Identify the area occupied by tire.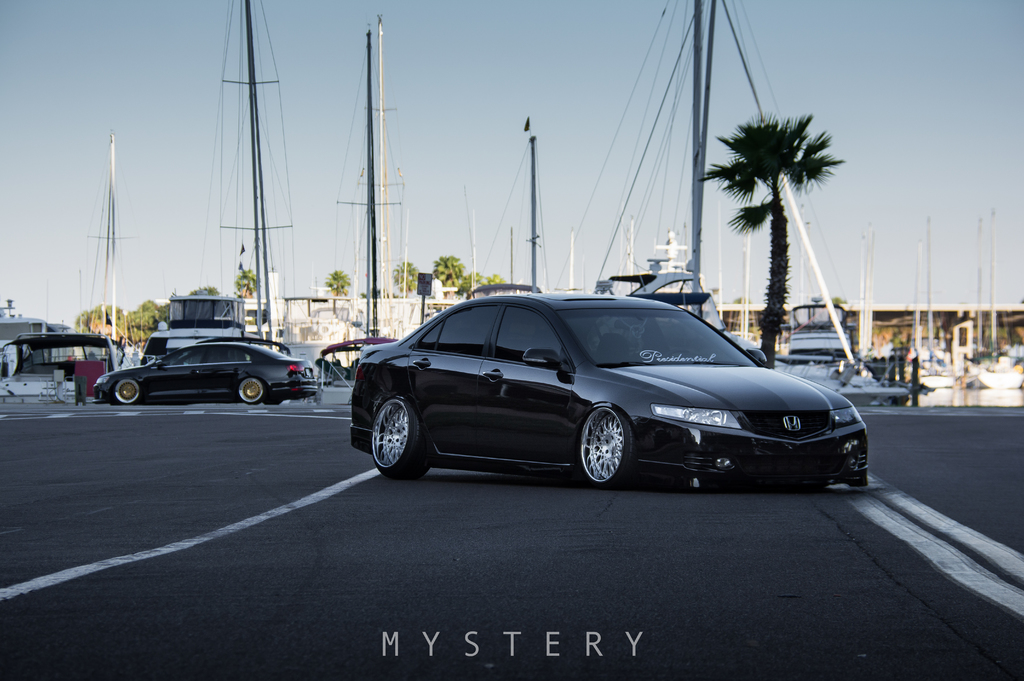
Area: BBox(115, 377, 142, 405).
